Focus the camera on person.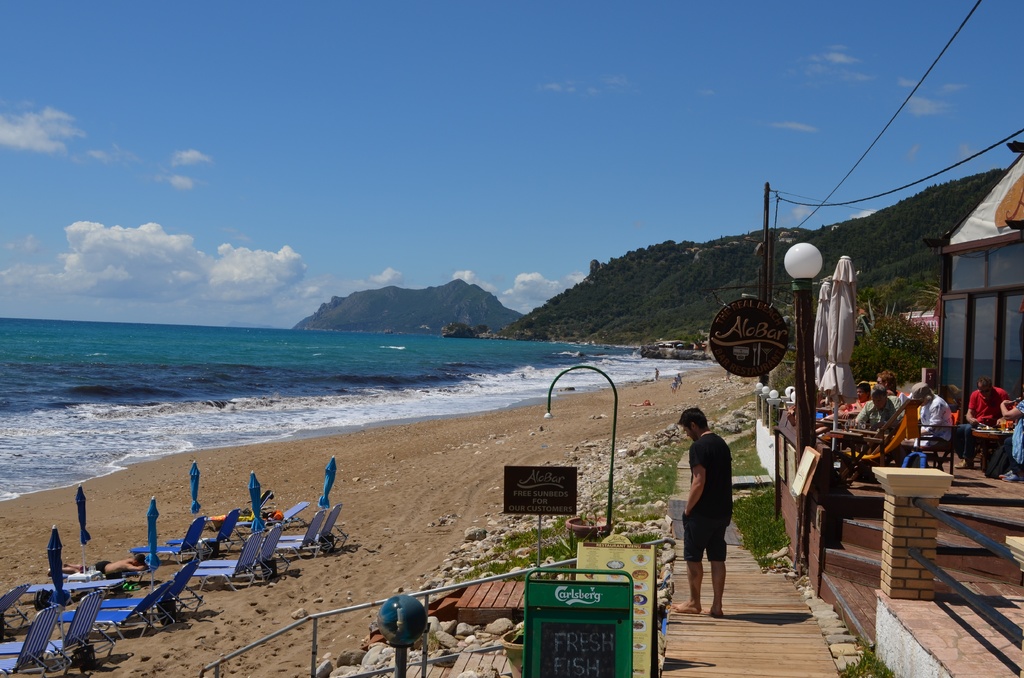
Focus region: (47, 553, 151, 576).
